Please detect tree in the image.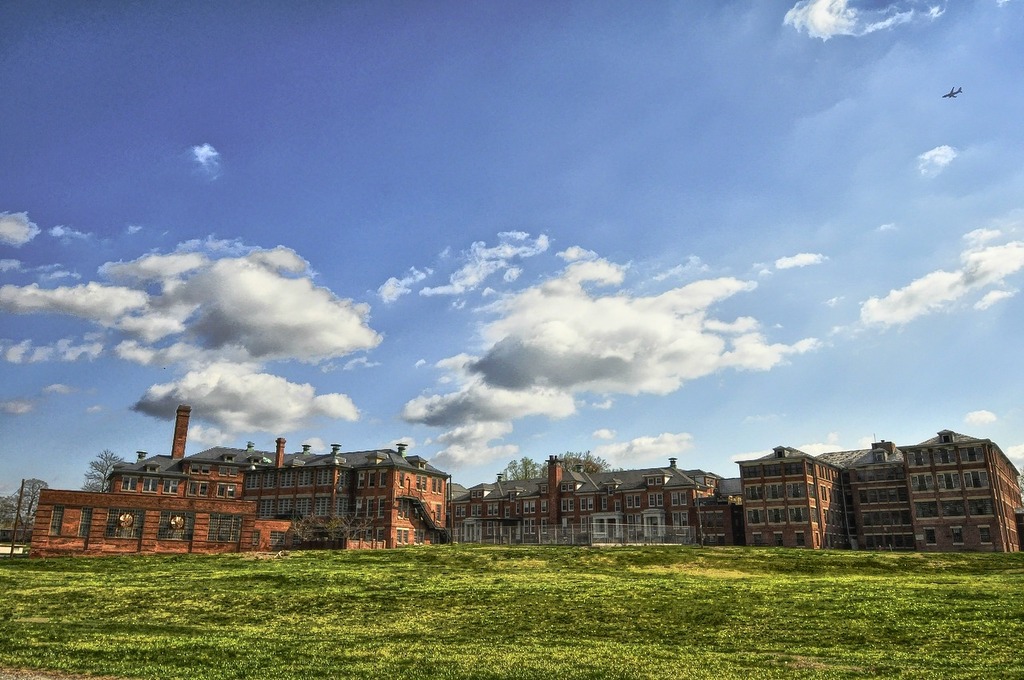
detection(80, 449, 122, 487).
